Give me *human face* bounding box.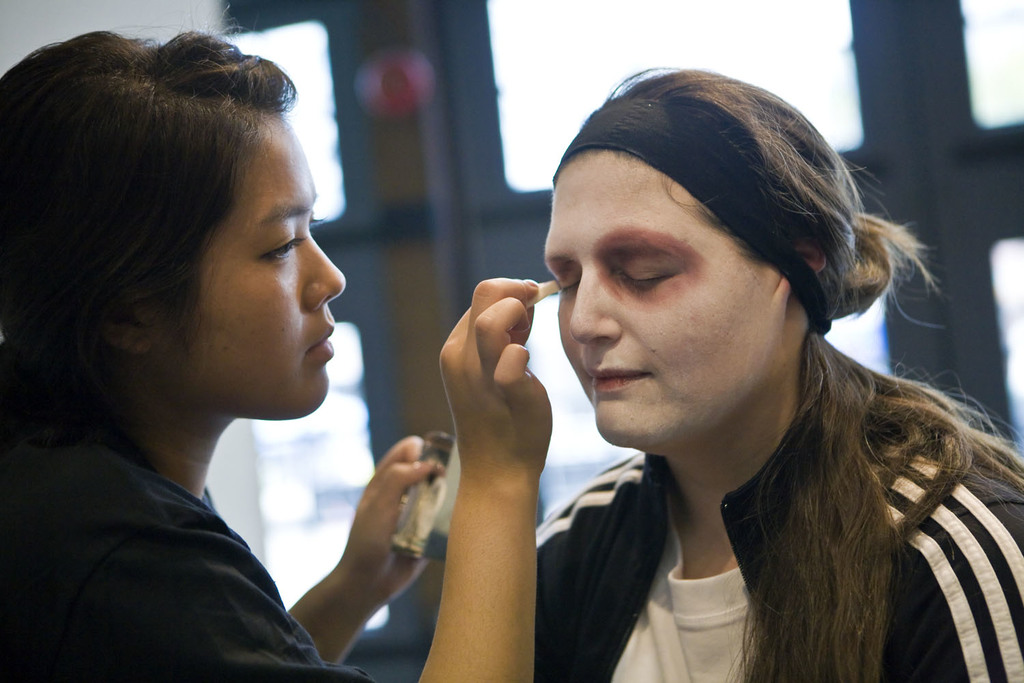
locate(168, 111, 349, 415).
